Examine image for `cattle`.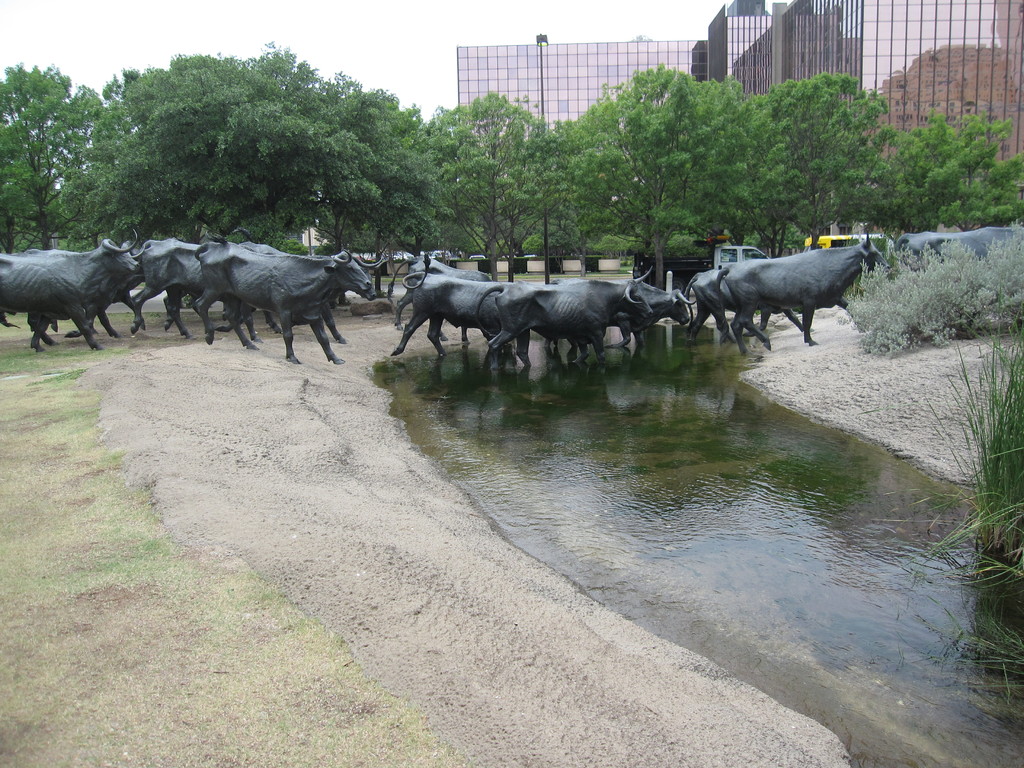
Examination result: (890,229,1023,291).
